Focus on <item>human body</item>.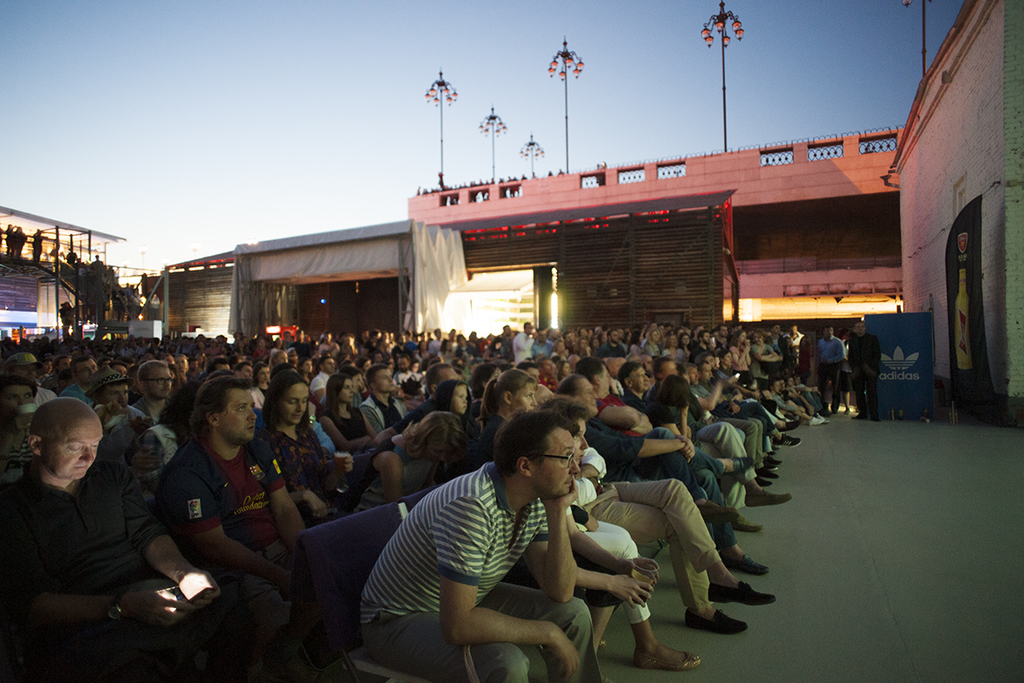
Focused at [left=0, top=459, right=225, bottom=682].
